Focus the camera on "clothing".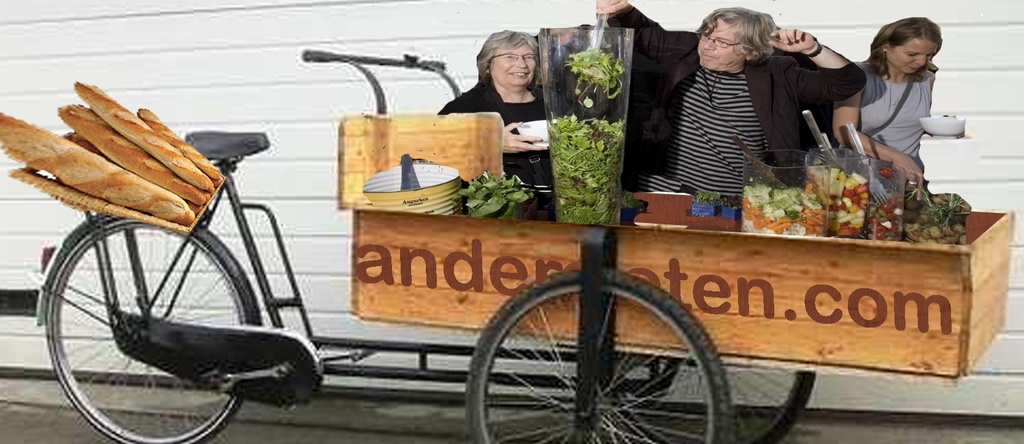
Focus region: BBox(604, 6, 869, 203).
